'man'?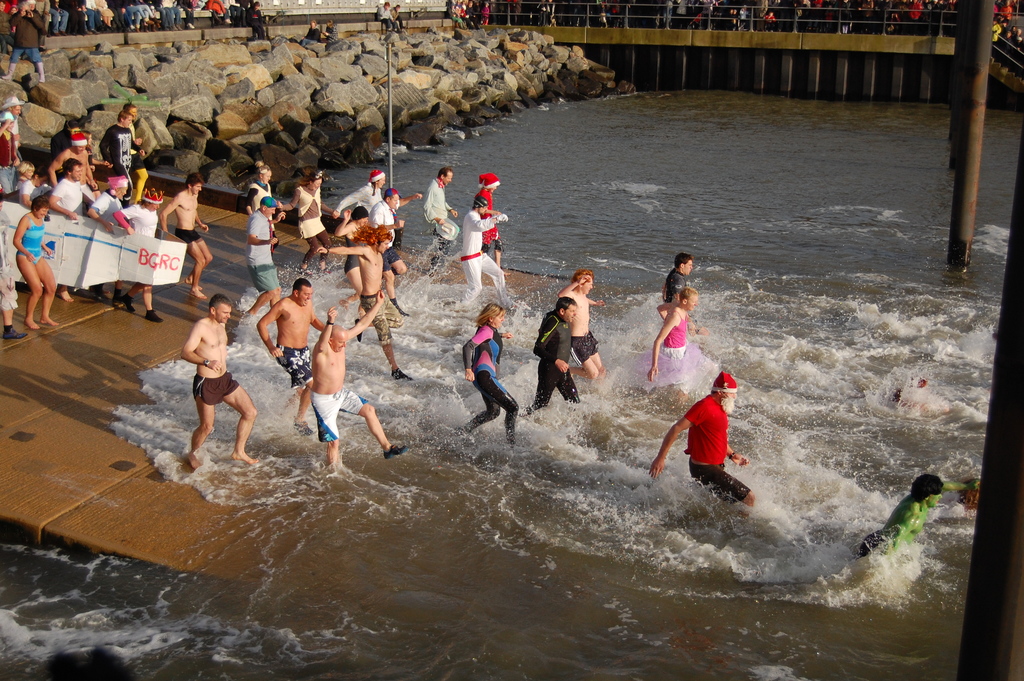
bbox=(257, 280, 328, 441)
